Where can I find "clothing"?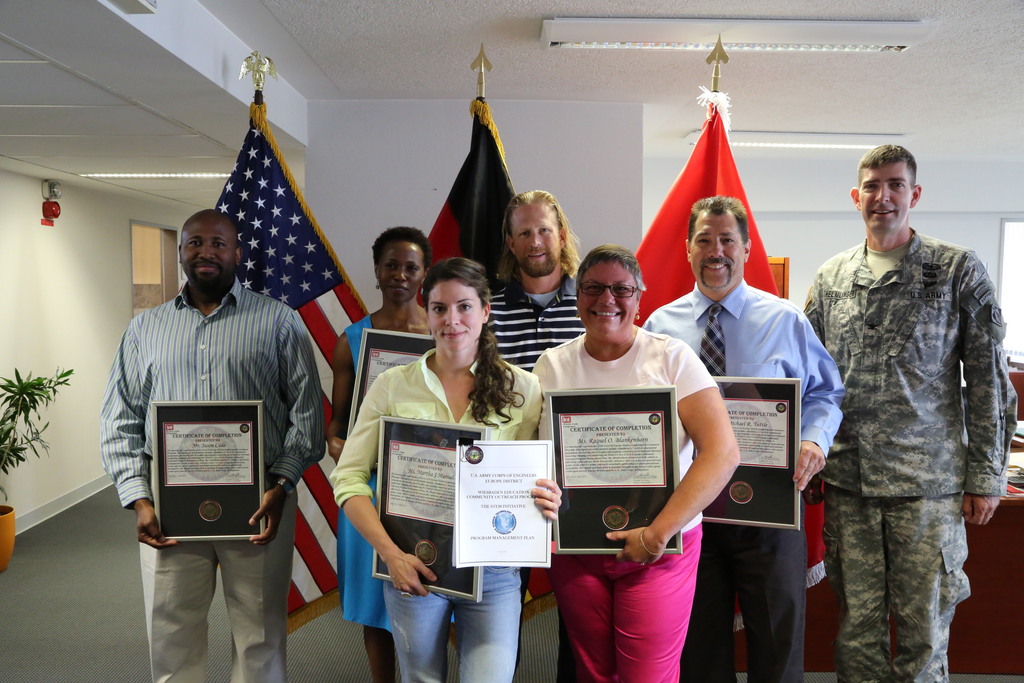
You can find it at 343 314 454 623.
